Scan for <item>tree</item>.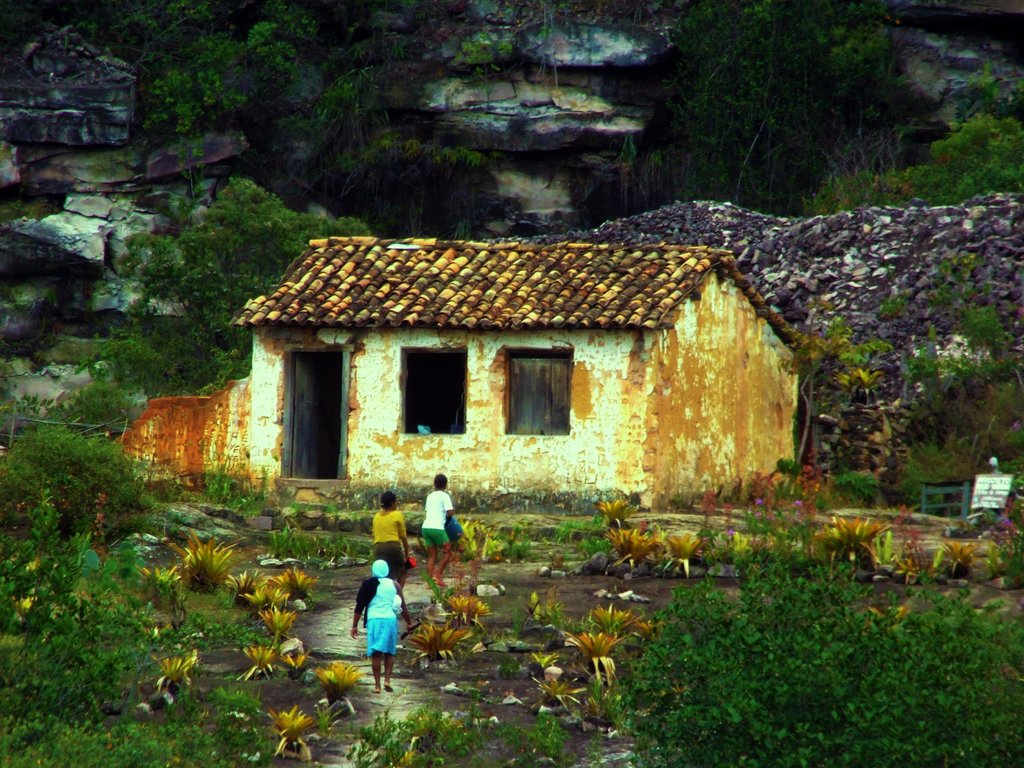
Scan result: (771,311,895,471).
